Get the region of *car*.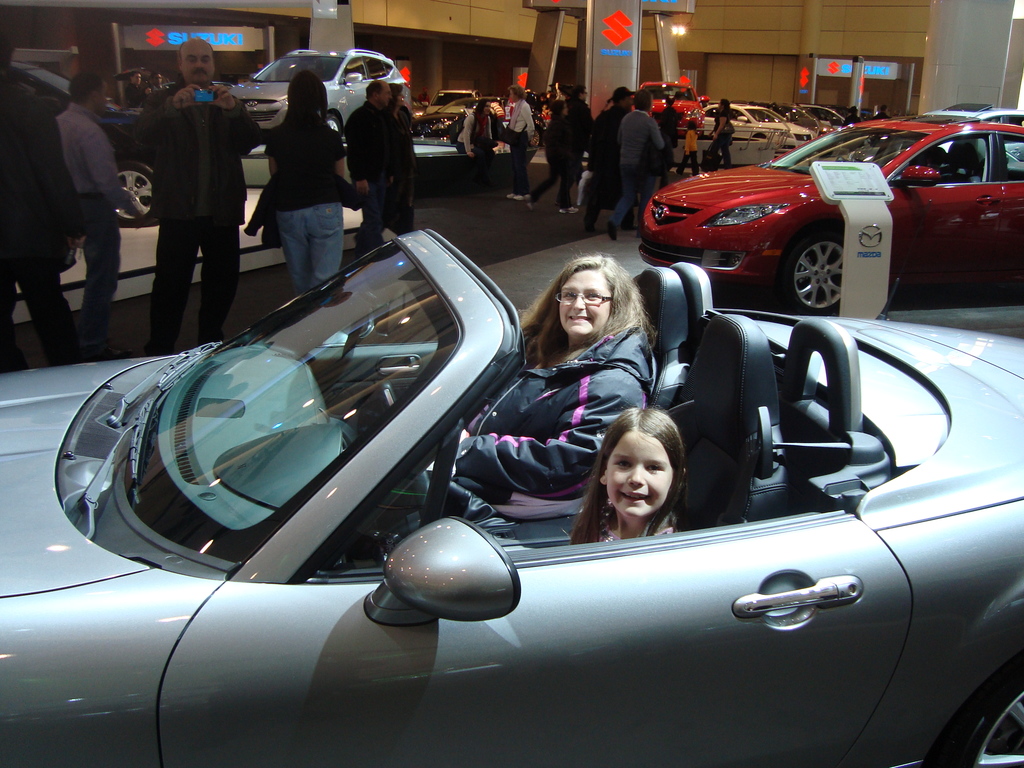
640 114 1023 319.
